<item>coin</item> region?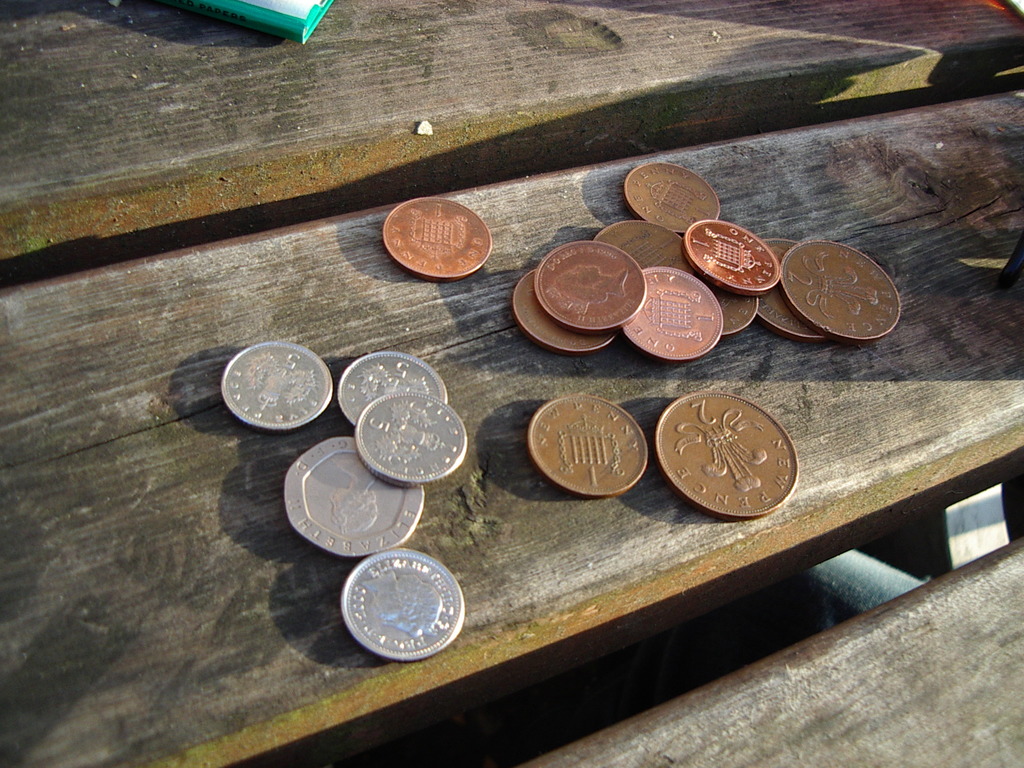
216:337:329:434
